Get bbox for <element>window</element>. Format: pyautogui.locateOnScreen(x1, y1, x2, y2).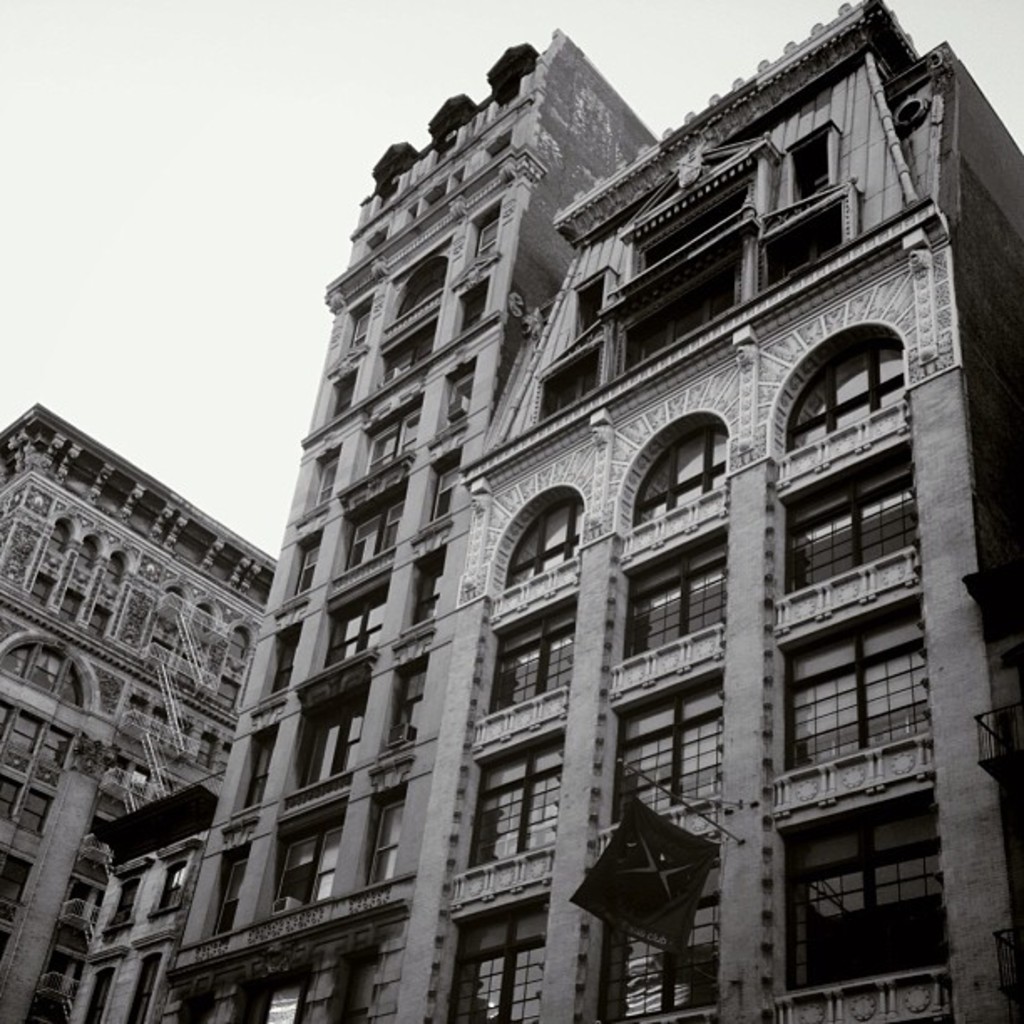
pyautogui.locateOnScreen(211, 847, 246, 940).
